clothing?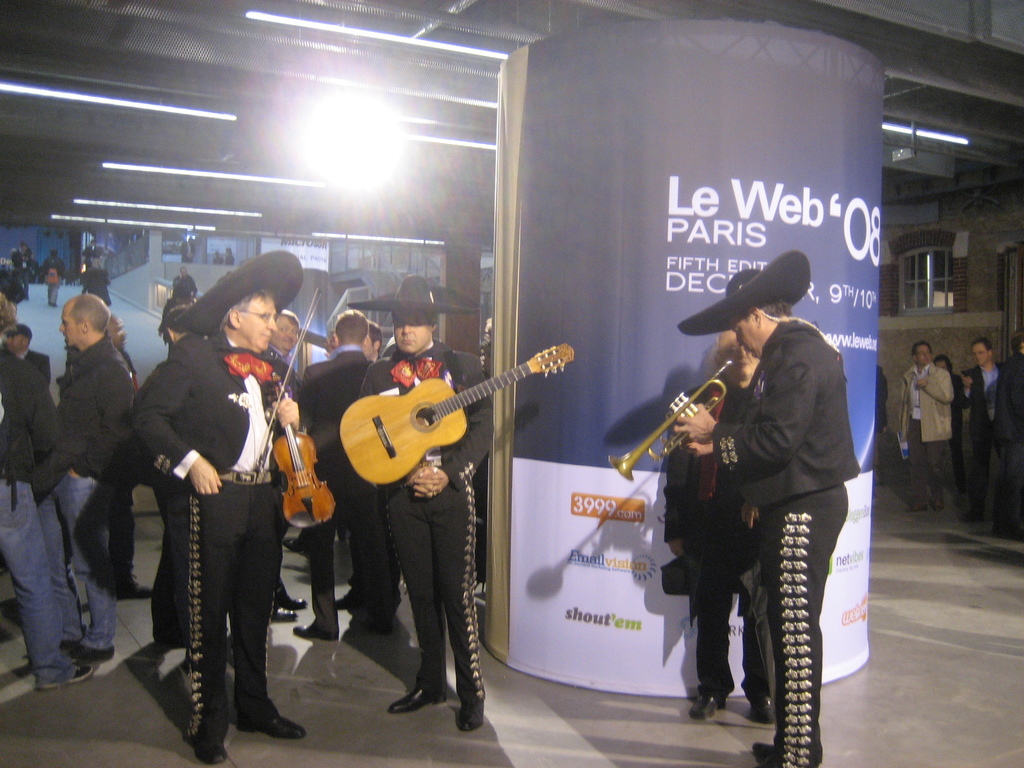
box=[666, 378, 776, 702]
